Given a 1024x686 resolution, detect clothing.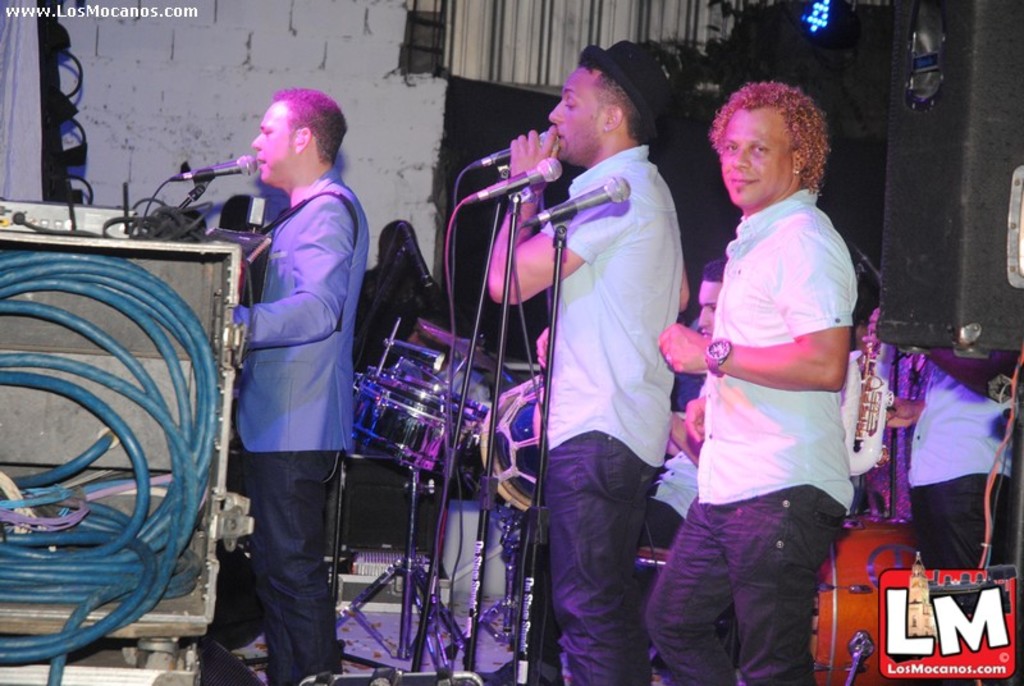
x1=201, y1=87, x2=367, y2=642.
